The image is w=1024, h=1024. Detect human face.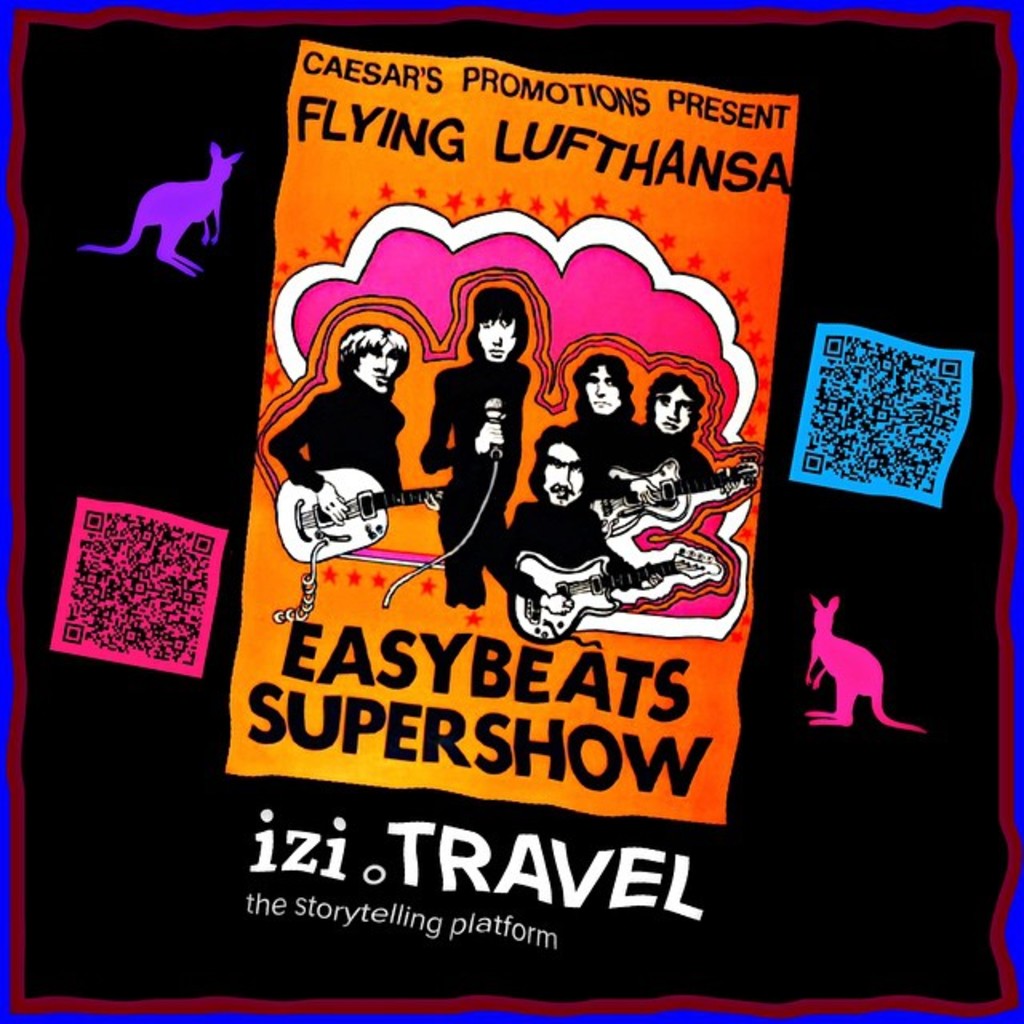
Detection: [578, 365, 630, 419].
